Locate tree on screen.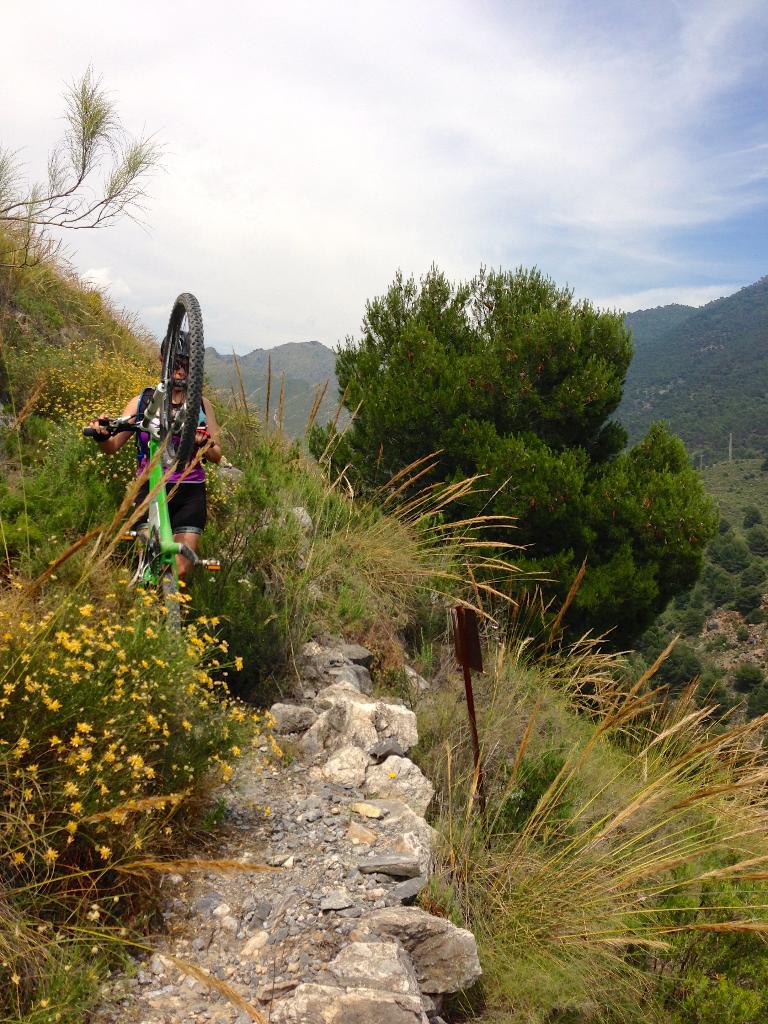
On screen at (x1=732, y1=583, x2=764, y2=614).
